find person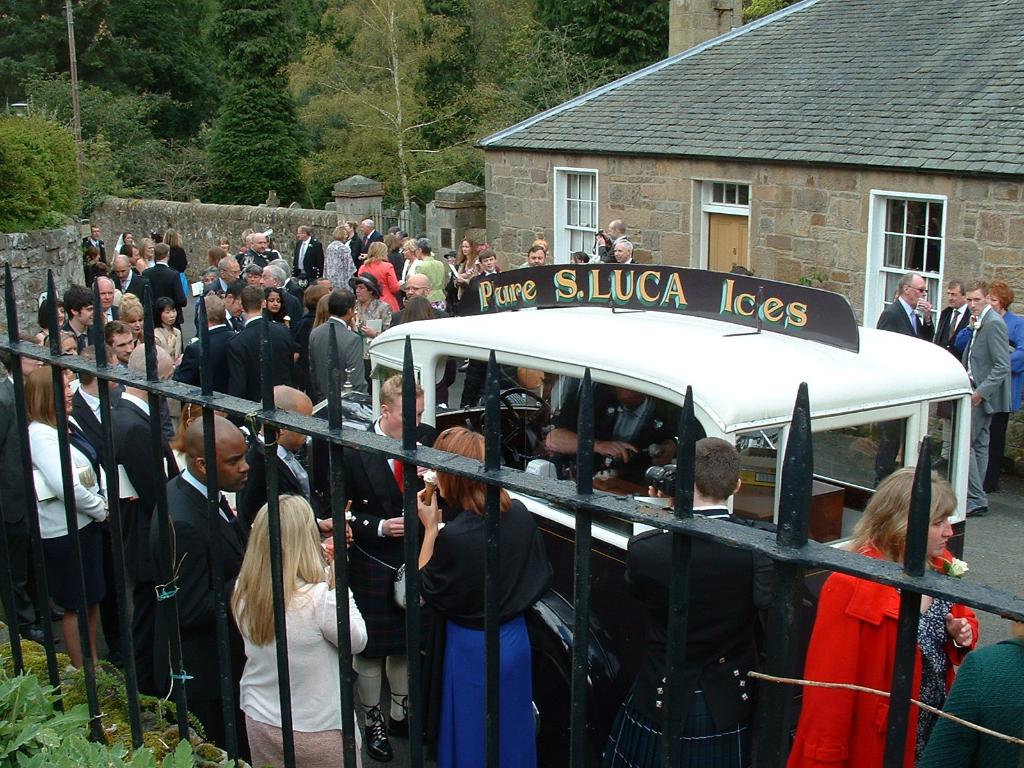
locate(358, 239, 398, 315)
